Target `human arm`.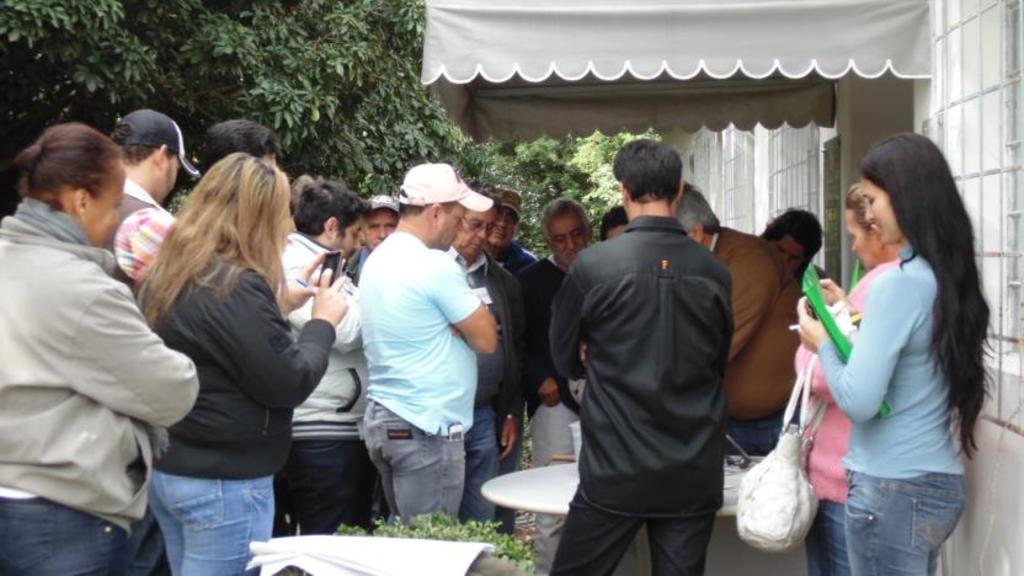
Target region: Rect(54, 262, 208, 427).
